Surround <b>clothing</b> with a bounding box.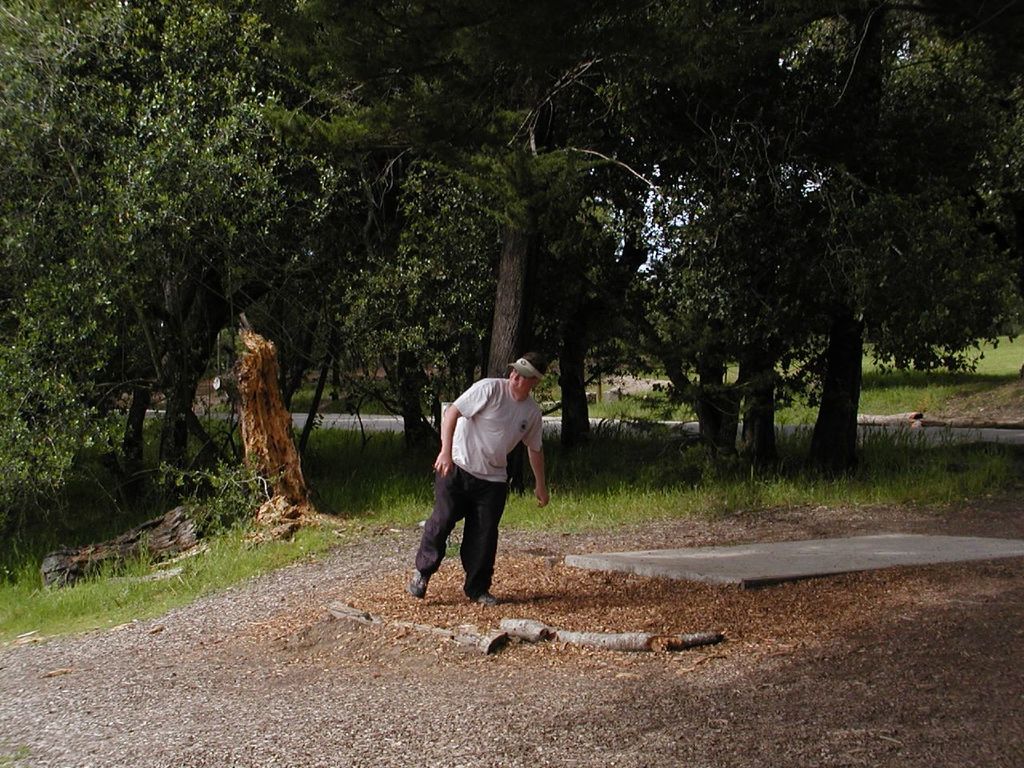
locate(421, 362, 550, 586).
